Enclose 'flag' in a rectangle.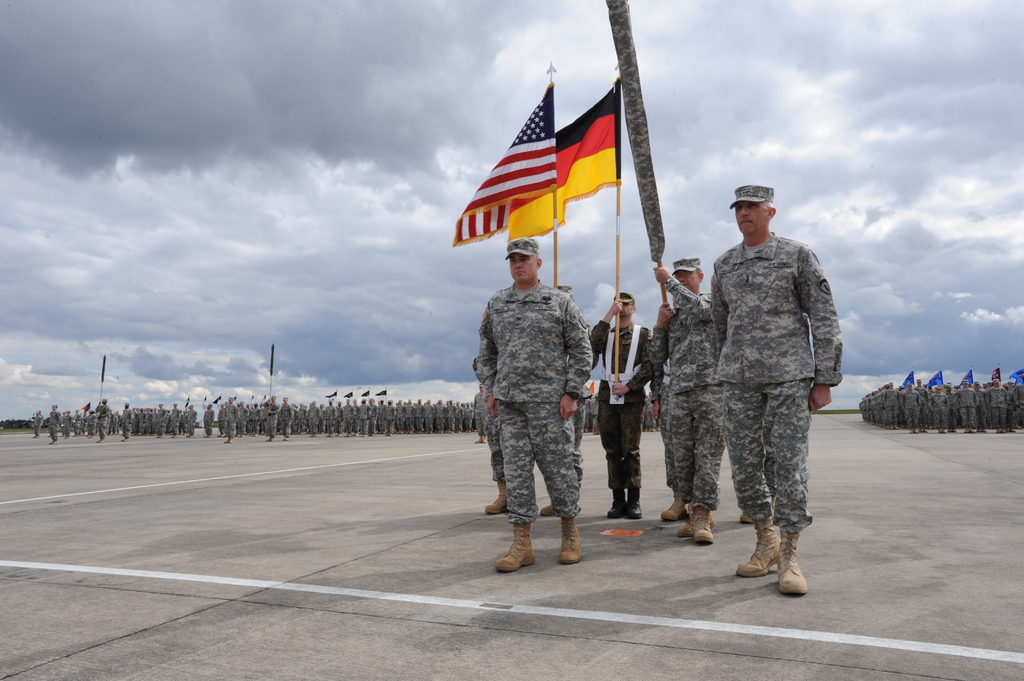
bbox=[587, 376, 604, 396].
